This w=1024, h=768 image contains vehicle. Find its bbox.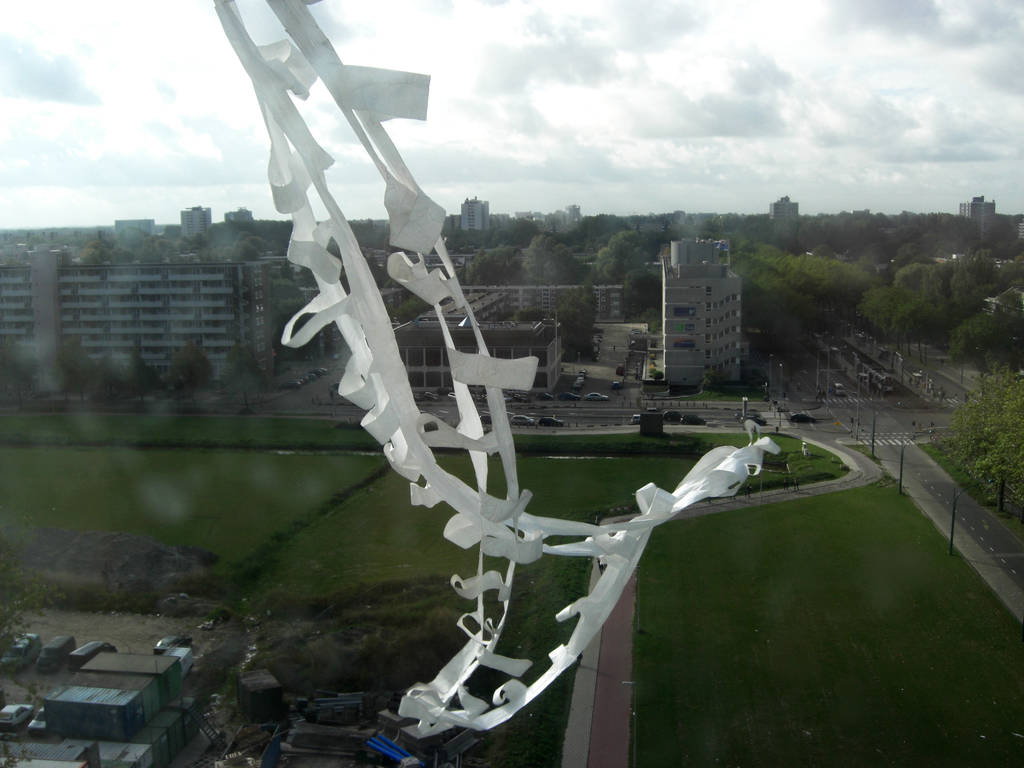
<bbox>65, 638, 123, 669</bbox>.
